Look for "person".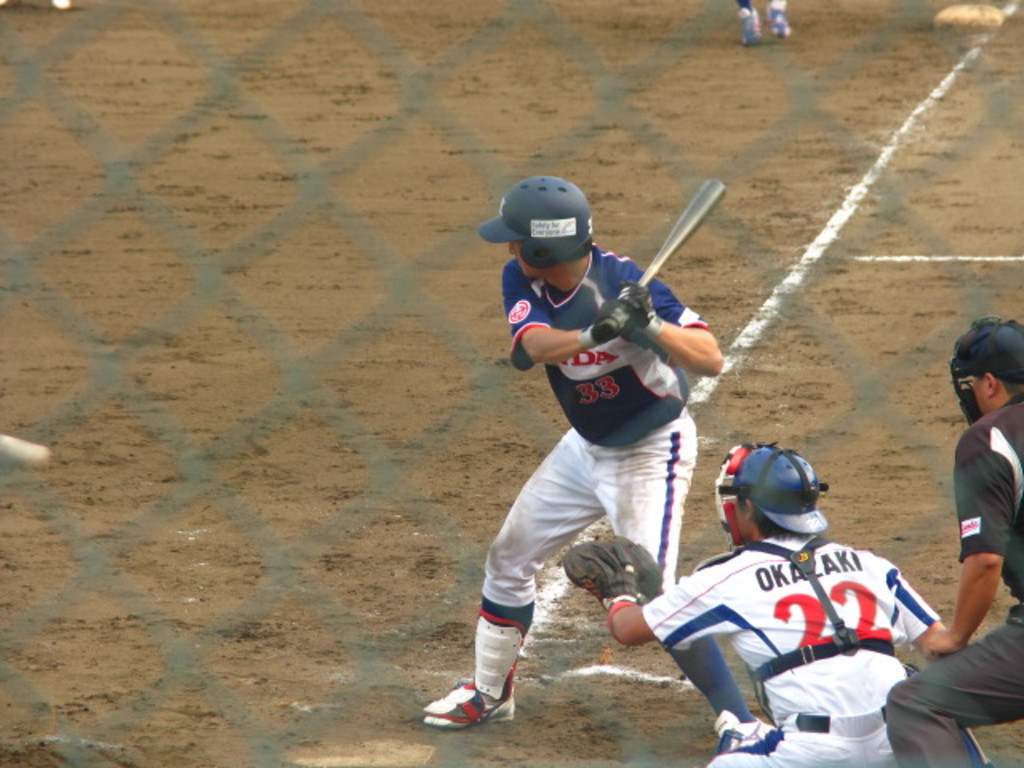
Found: select_region(560, 437, 990, 766).
